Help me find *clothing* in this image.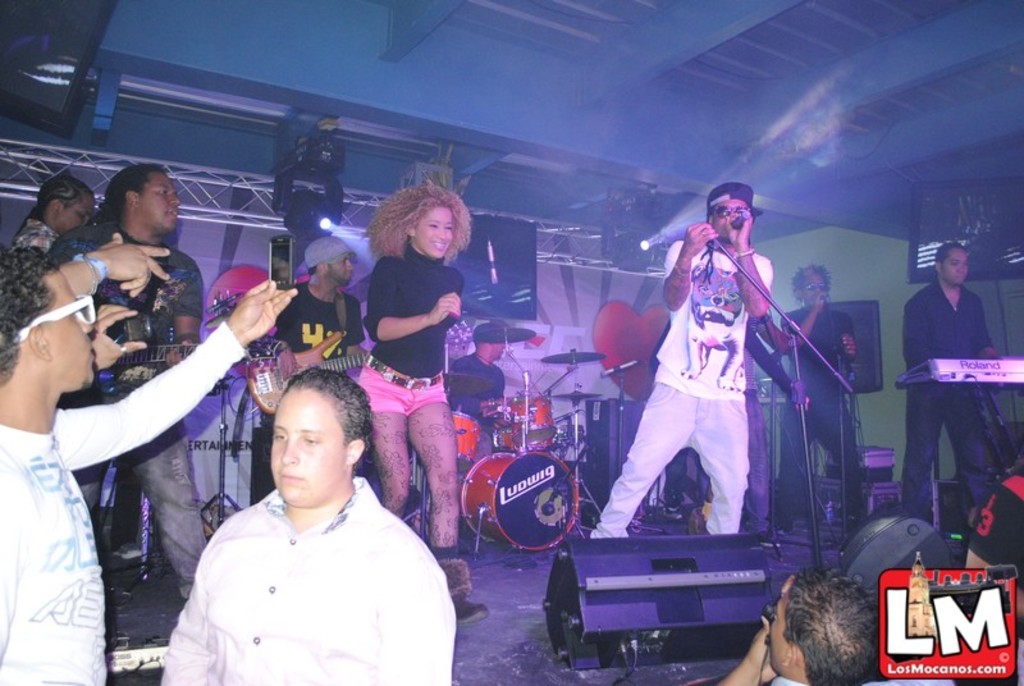
Found it: bbox=(445, 351, 512, 434).
